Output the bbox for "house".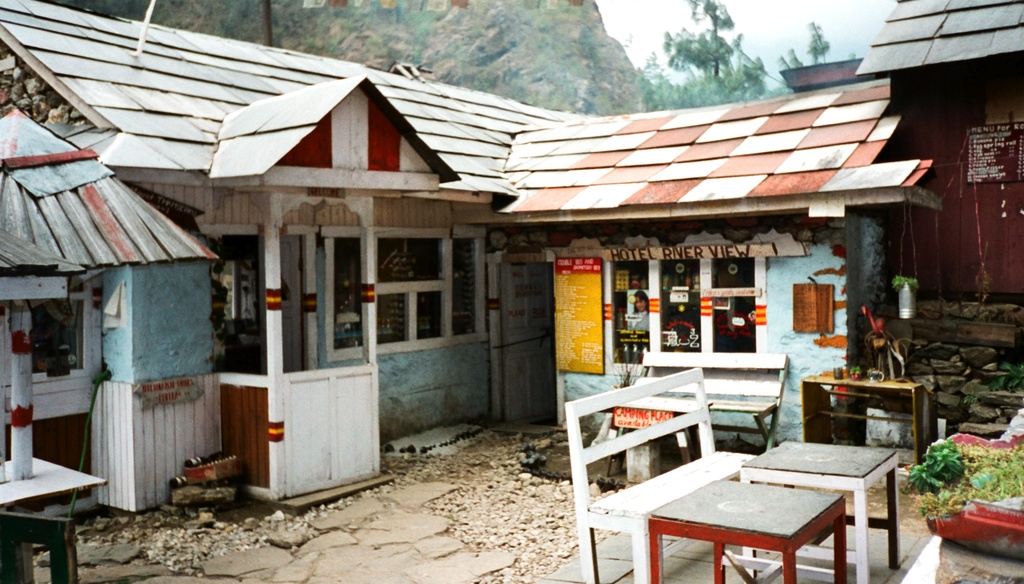
left=863, top=0, right=1023, bottom=355.
